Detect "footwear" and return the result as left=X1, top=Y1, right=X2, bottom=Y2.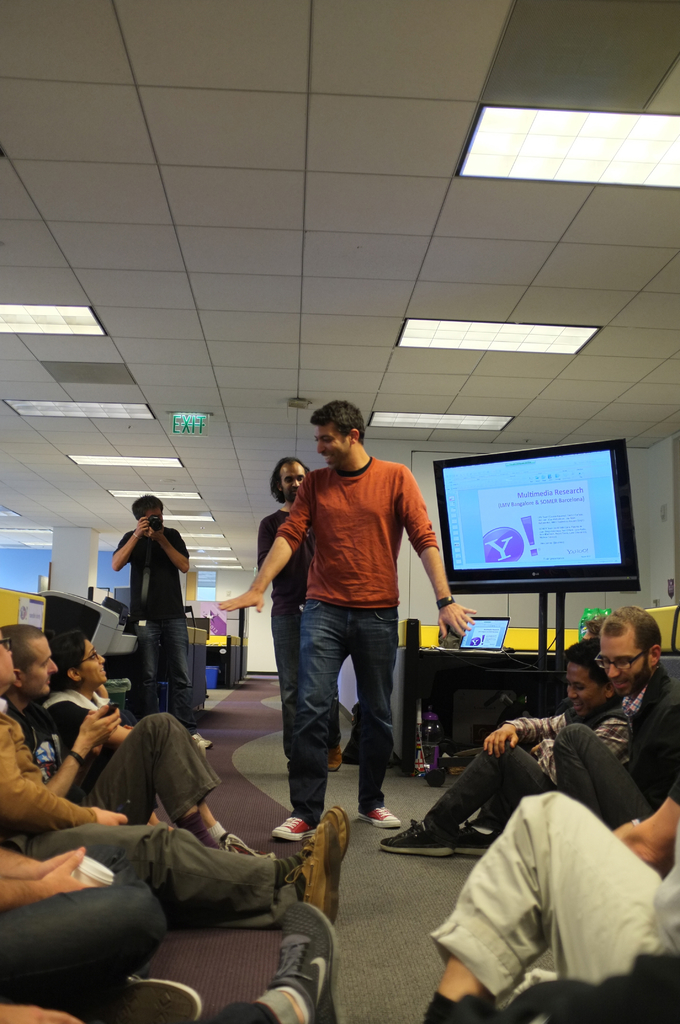
left=125, top=972, right=202, bottom=1023.
